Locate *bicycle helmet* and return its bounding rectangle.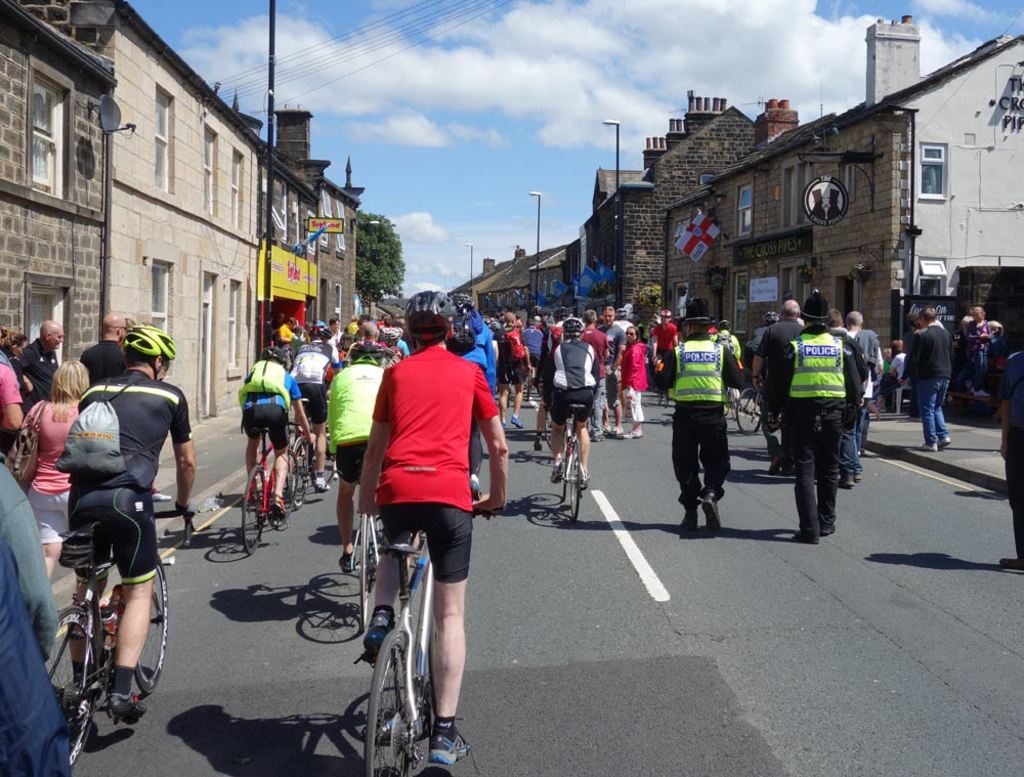
307,323,327,338.
